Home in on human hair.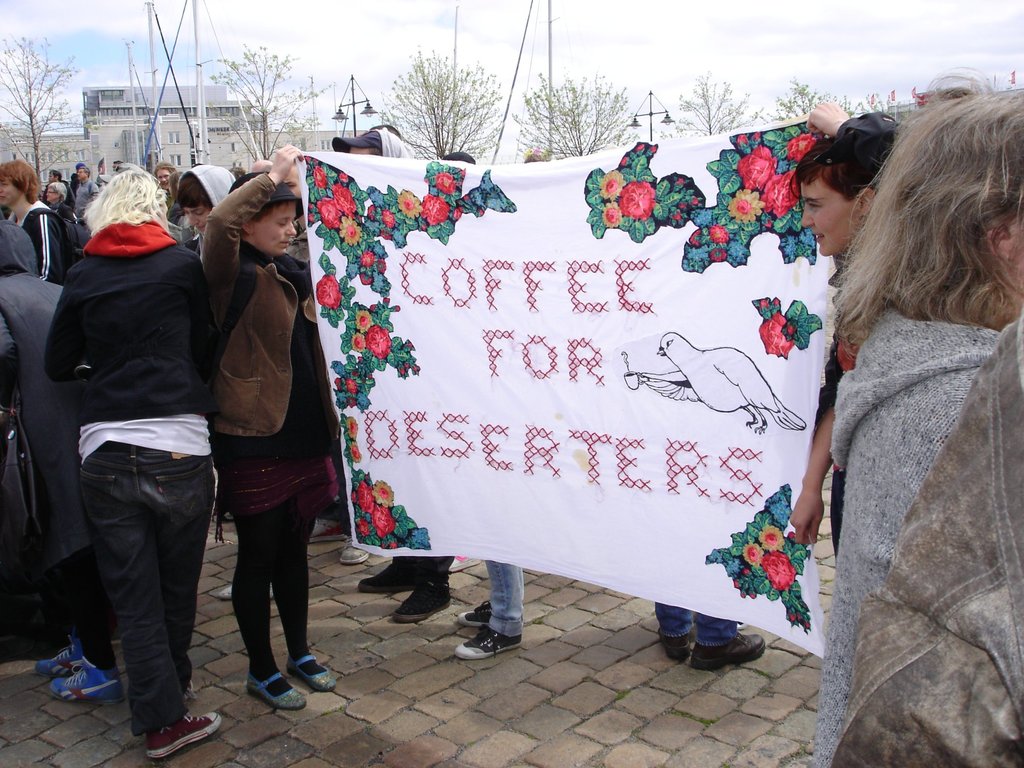
Homed in at l=83, t=166, r=91, b=179.
